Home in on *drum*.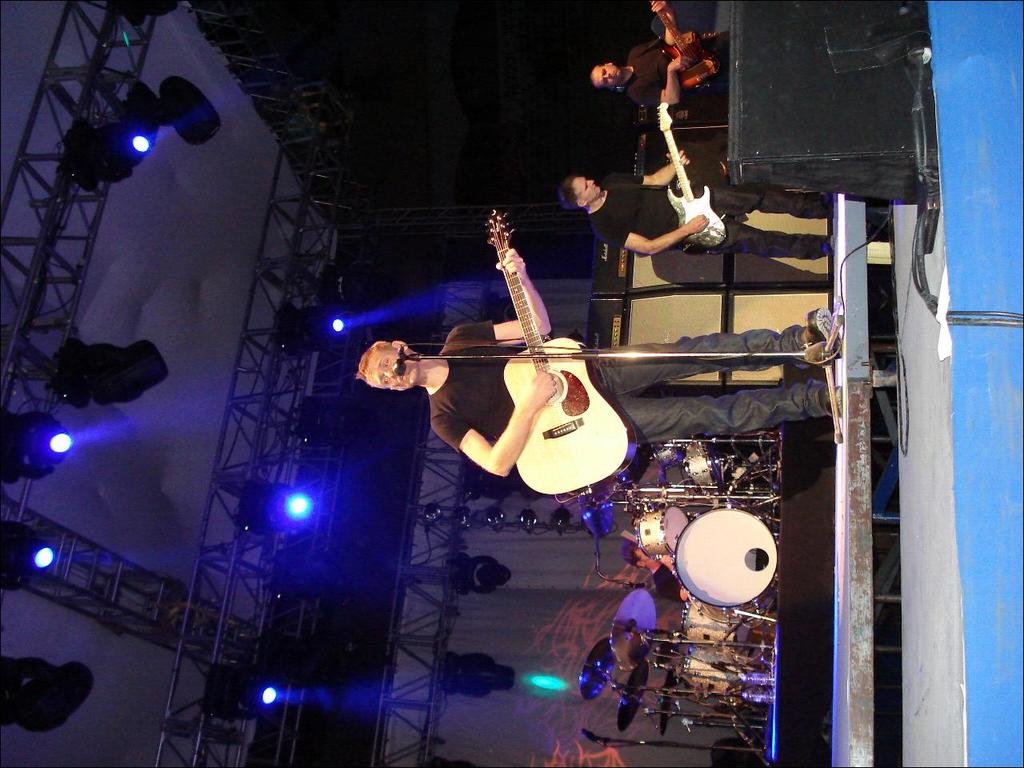
Homed in at 636/506/686/554.
